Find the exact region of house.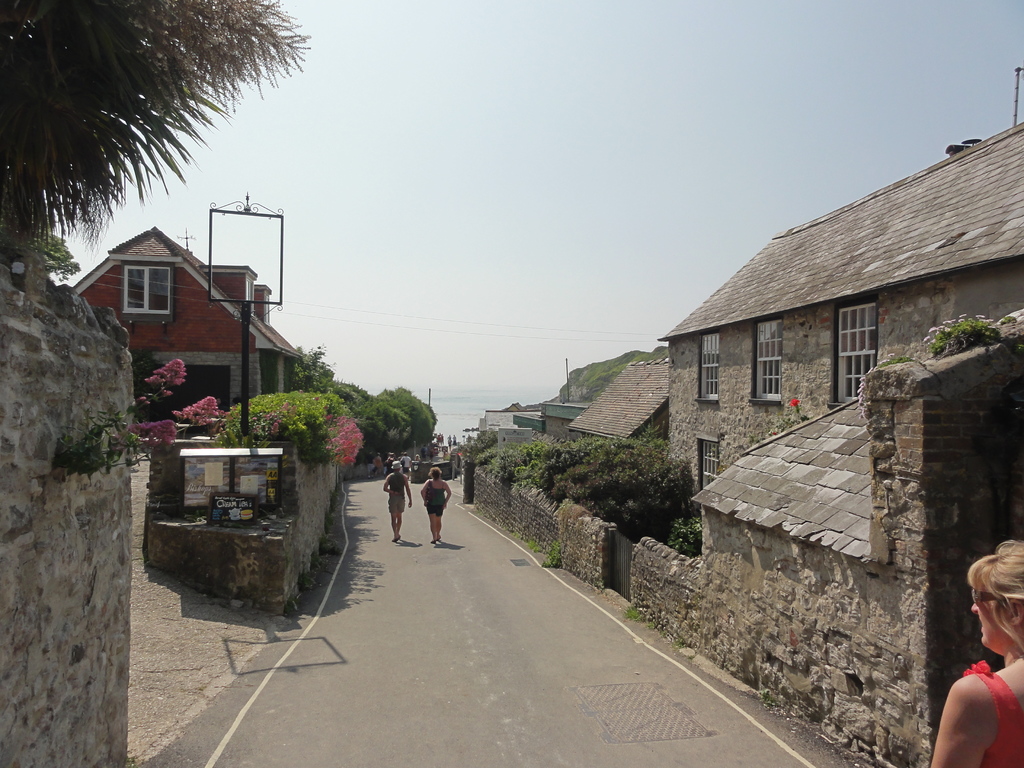
Exact region: region(866, 118, 1023, 527).
